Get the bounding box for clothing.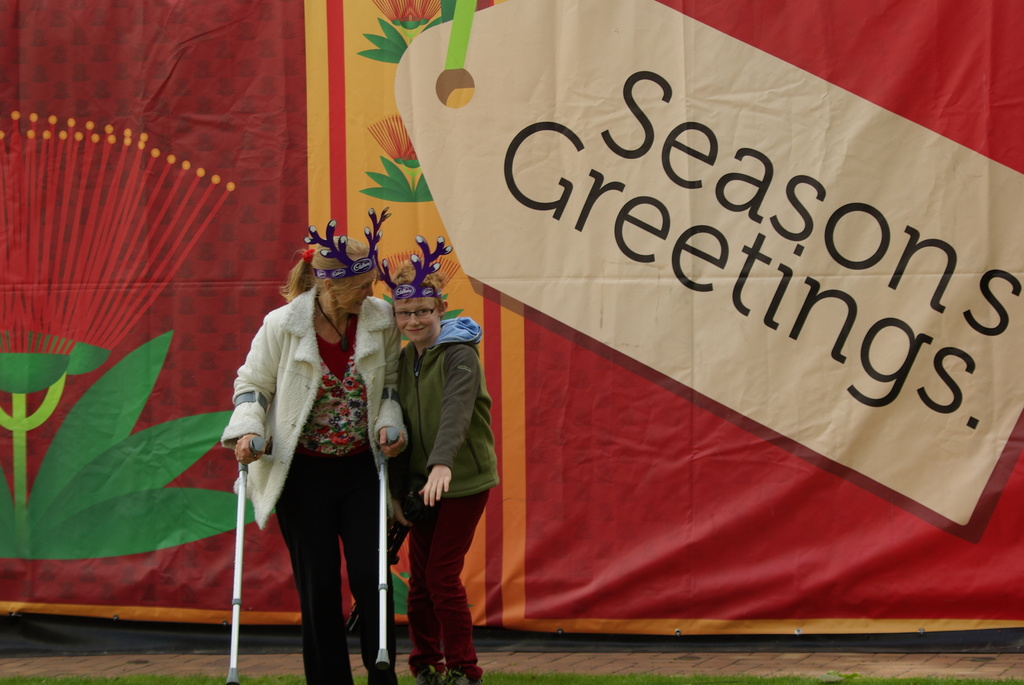
<bbox>223, 285, 409, 526</bbox>.
